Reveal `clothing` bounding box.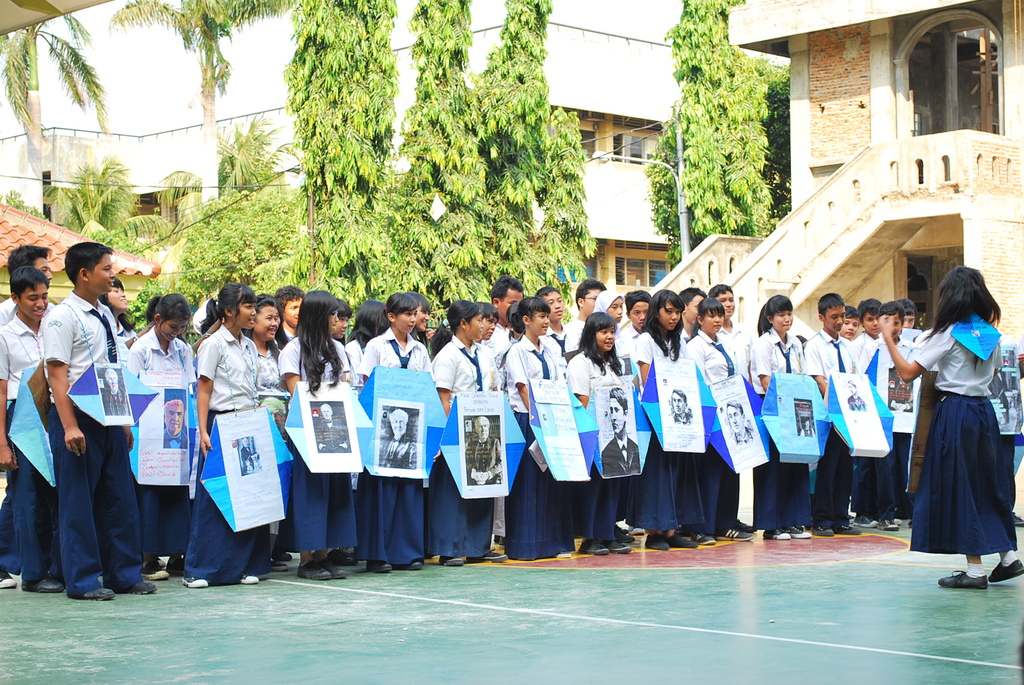
Revealed: [51,403,157,576].
